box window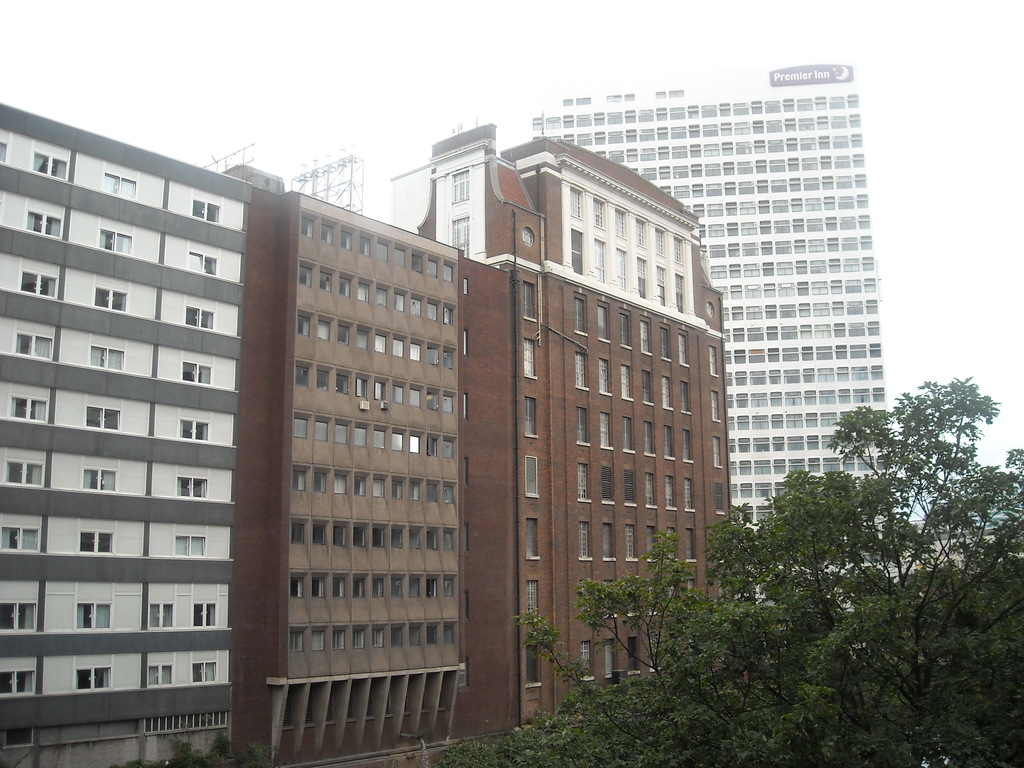
select_region(758, 502, 772, 520)
